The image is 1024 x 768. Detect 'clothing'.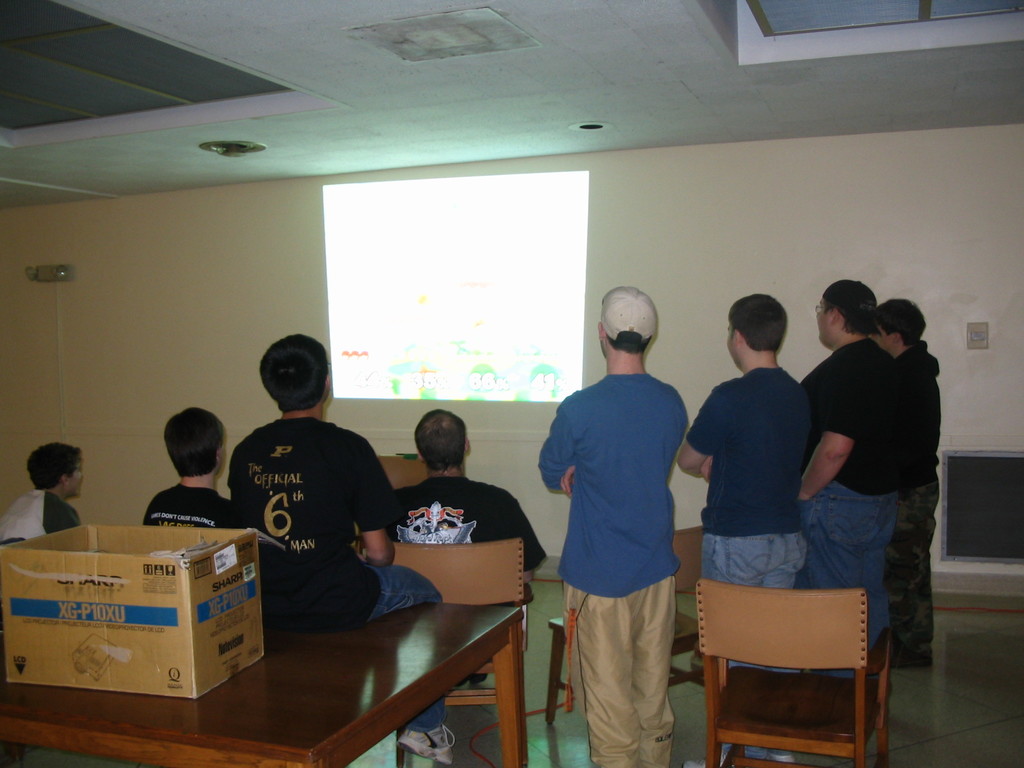
Detection: 541, 333, 695, 733.
